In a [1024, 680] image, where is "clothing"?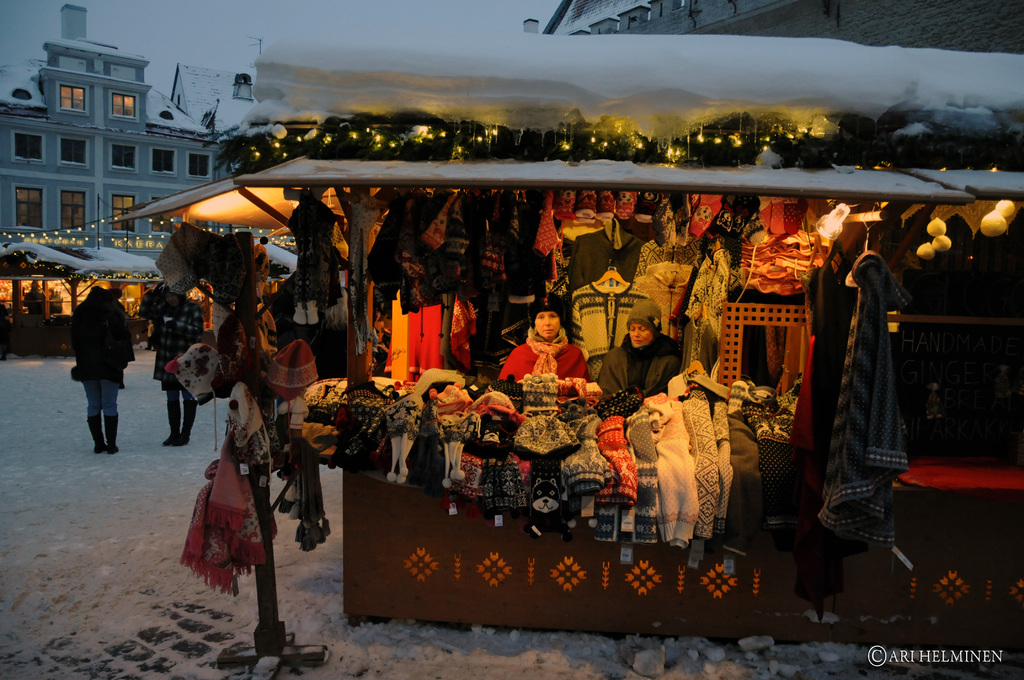
(685,184,733,238).
